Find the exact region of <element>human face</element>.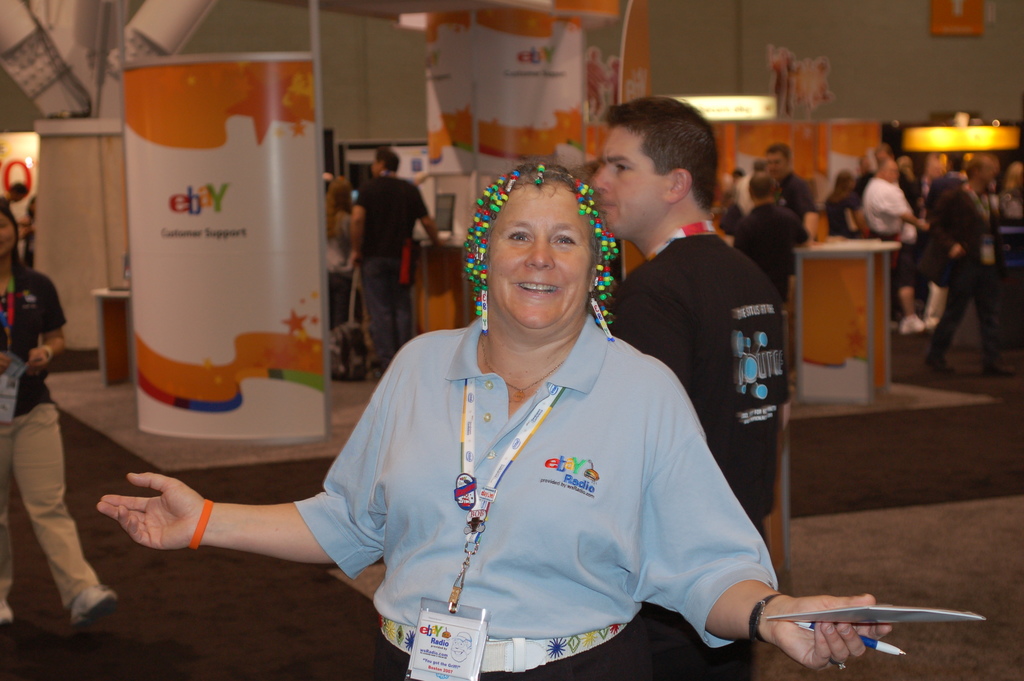
Exact region: [x1=592, y1=127, x2=663, y2=236].
